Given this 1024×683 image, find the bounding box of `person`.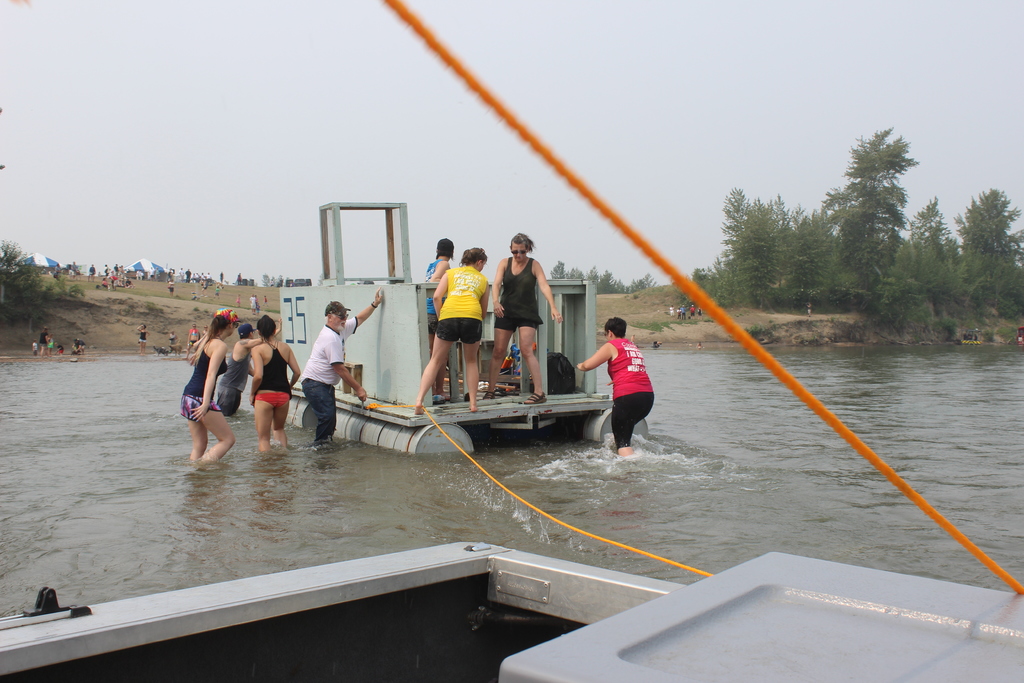
left=256, top=295, right=257, bottom=302.
